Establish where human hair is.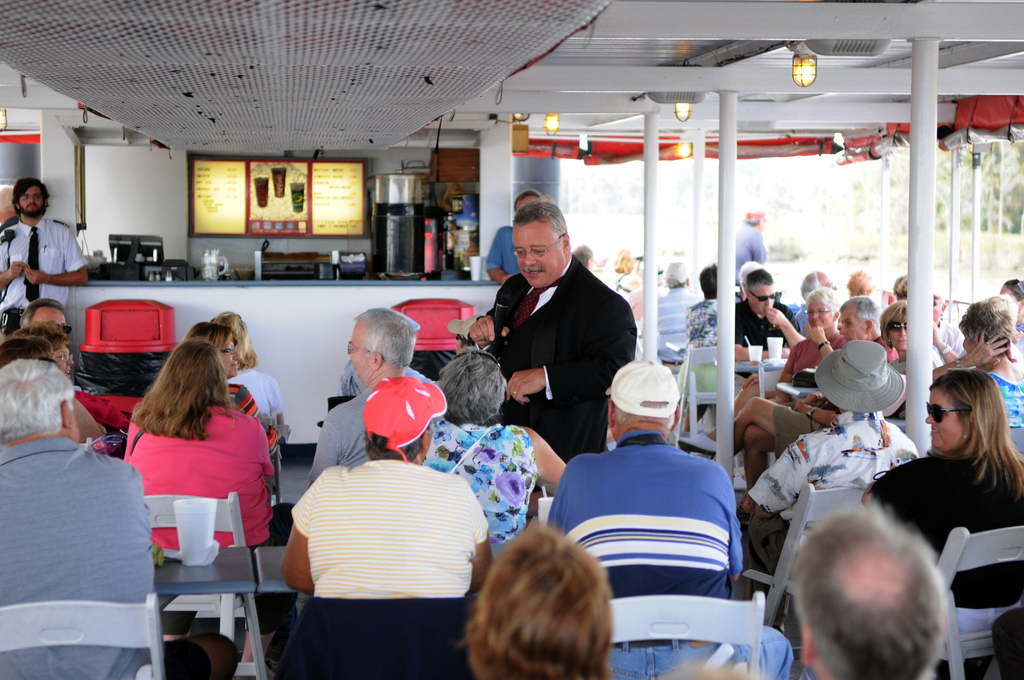
Established at pyautogui.locateOnScreen(20, 296, 61, 331).
